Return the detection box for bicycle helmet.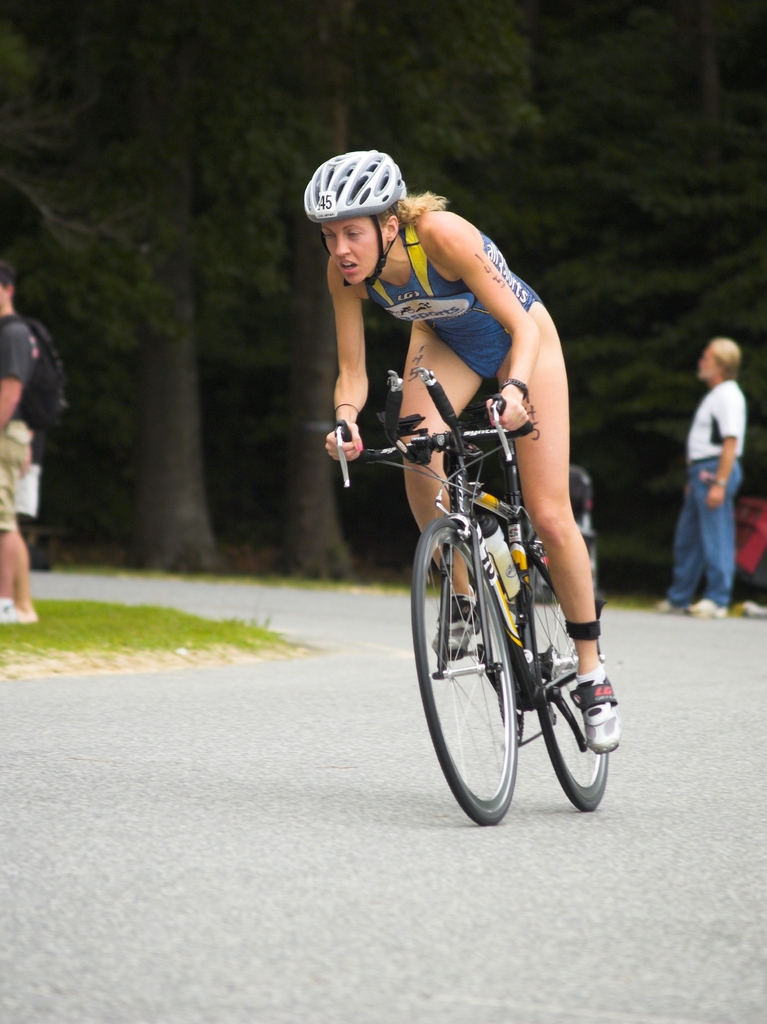
318, 150, 406, 285.
